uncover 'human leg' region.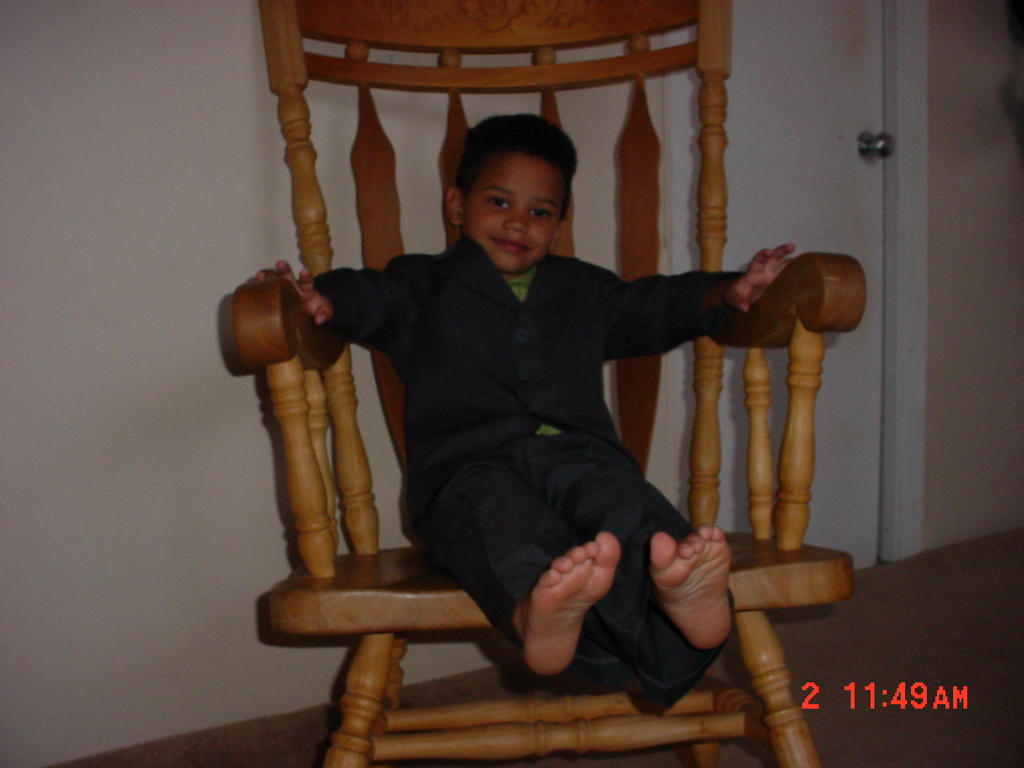
Uncovered: crop(541, 427, 731, 652).
